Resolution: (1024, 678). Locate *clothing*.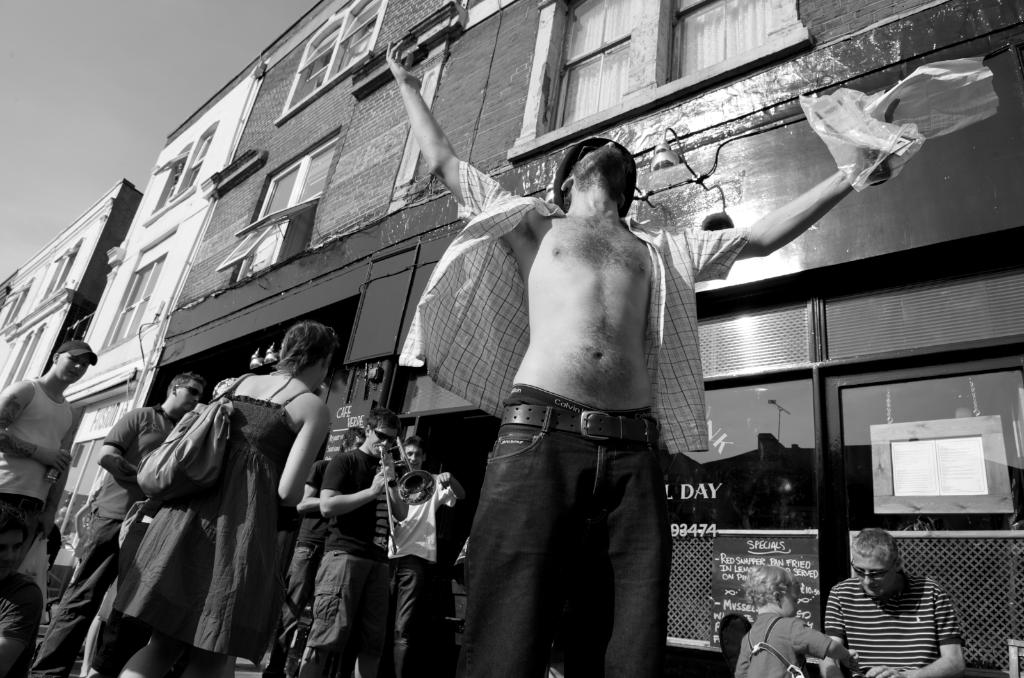
<bbox>827, 578, 963, 677</bbox>.
